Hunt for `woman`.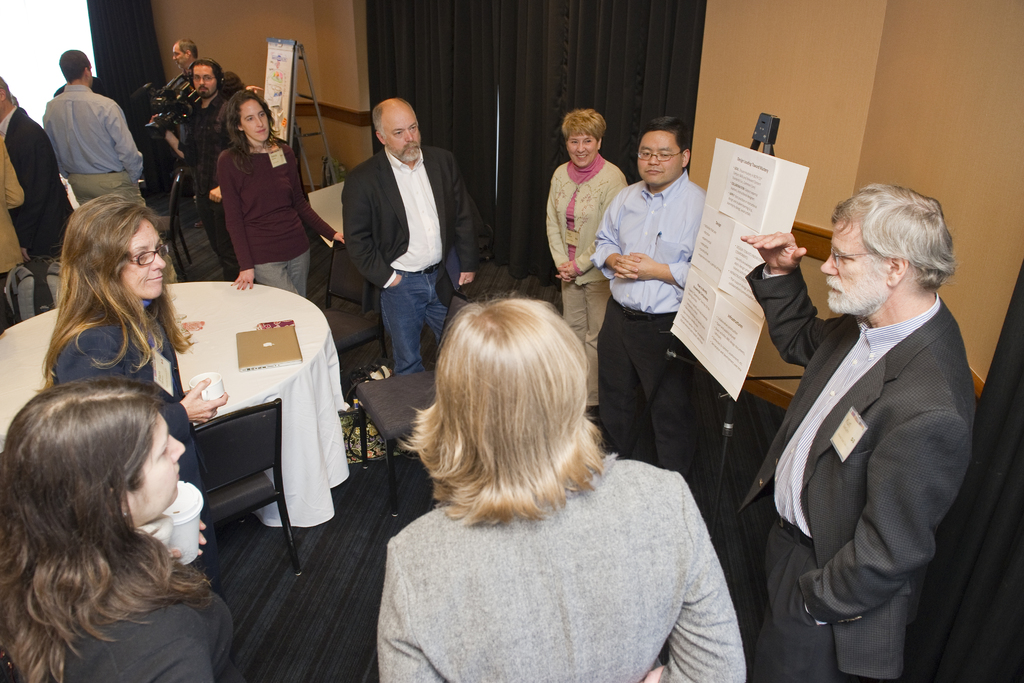
Hunted down at box(188, 89, 308, 284).
